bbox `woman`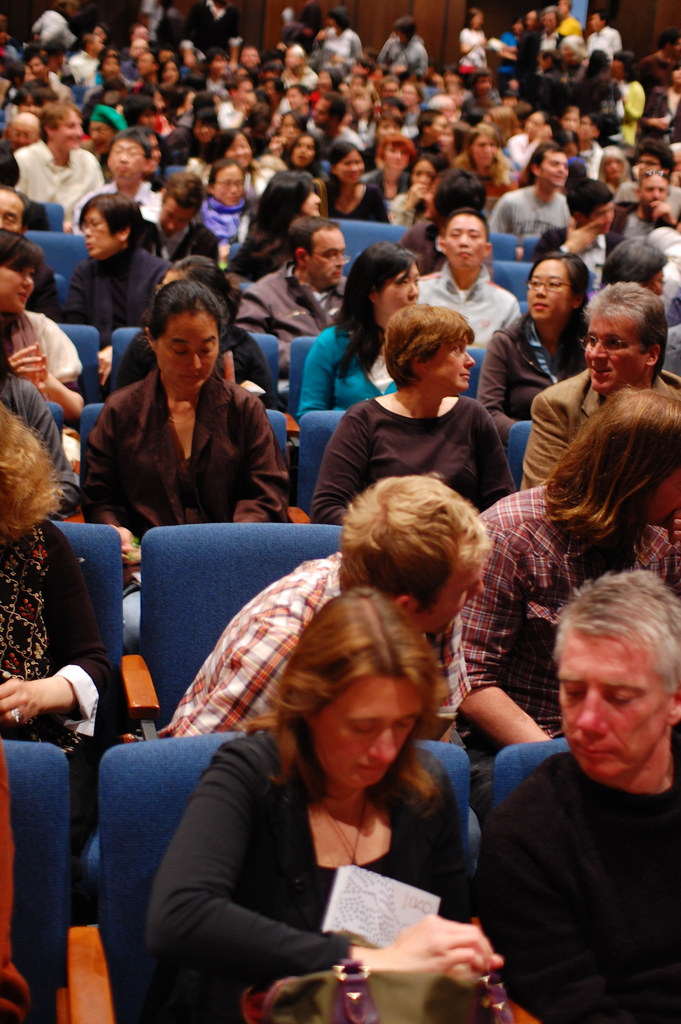
detection(78, 284, 287, 639)
